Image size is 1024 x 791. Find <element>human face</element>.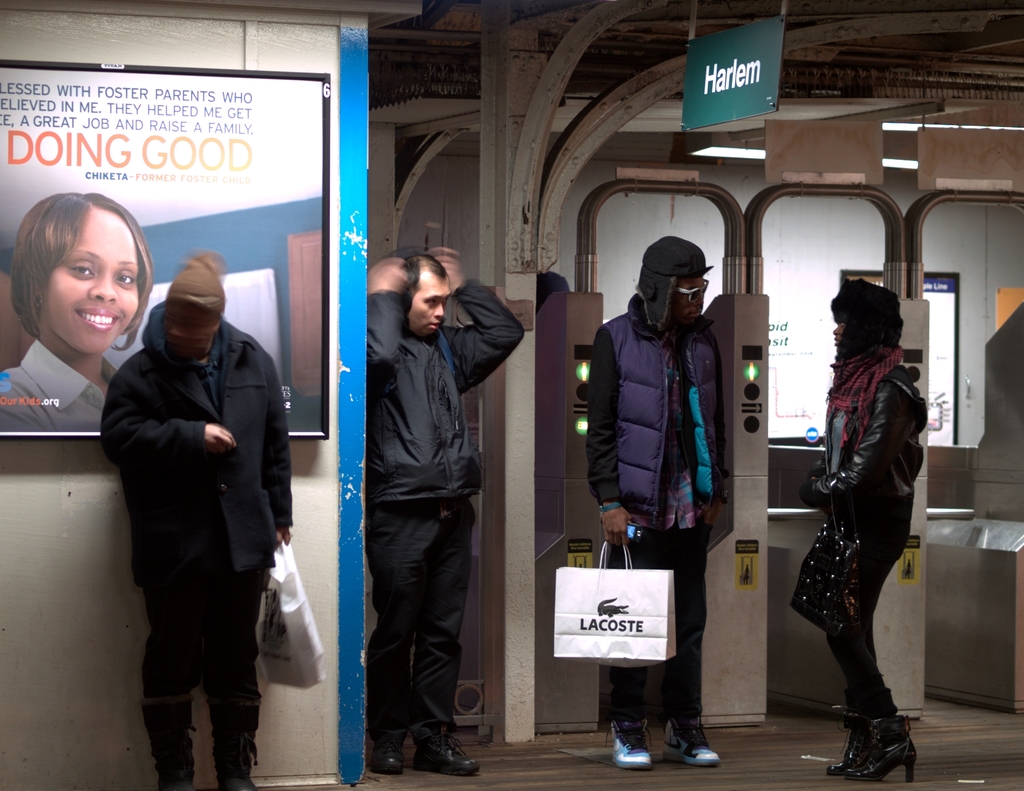
831, 314, 856, 355.
